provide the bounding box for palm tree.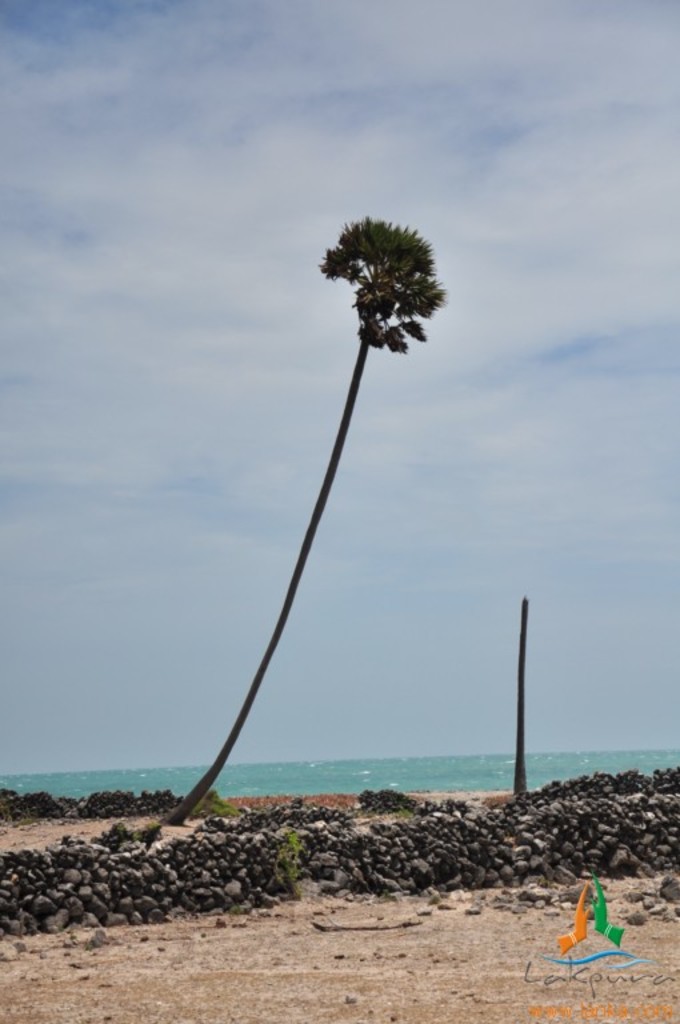
165,211,447,827.
